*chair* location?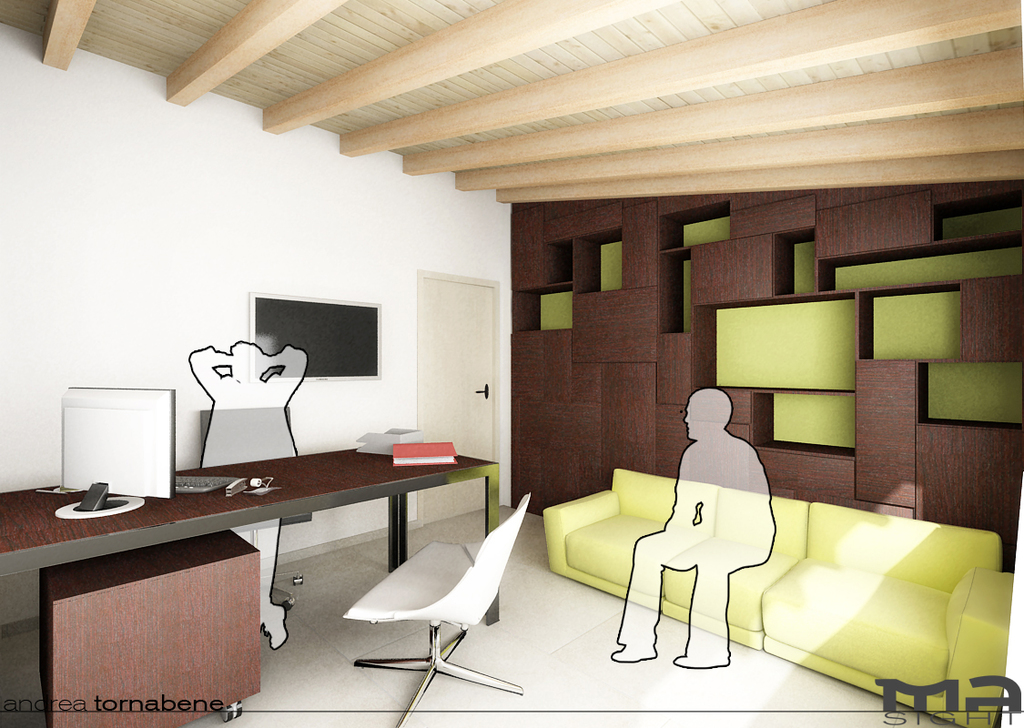
region(336, 521, 513, 704)
